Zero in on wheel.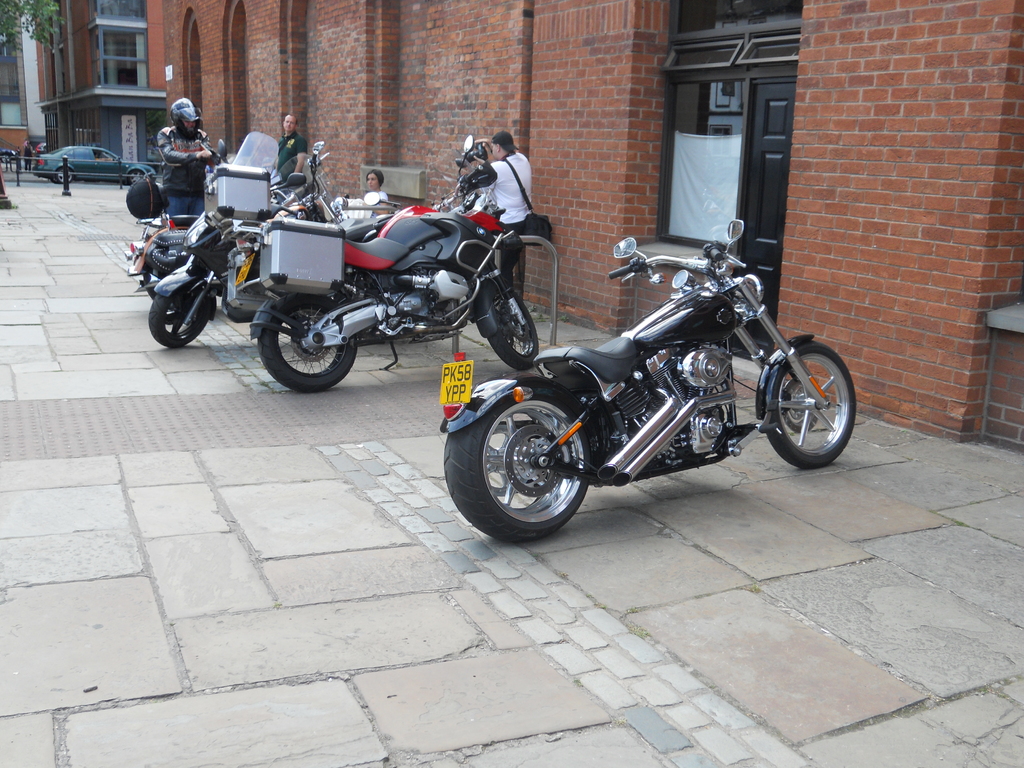
Zeroed in: bbox=(144, 272, 157, 298).
